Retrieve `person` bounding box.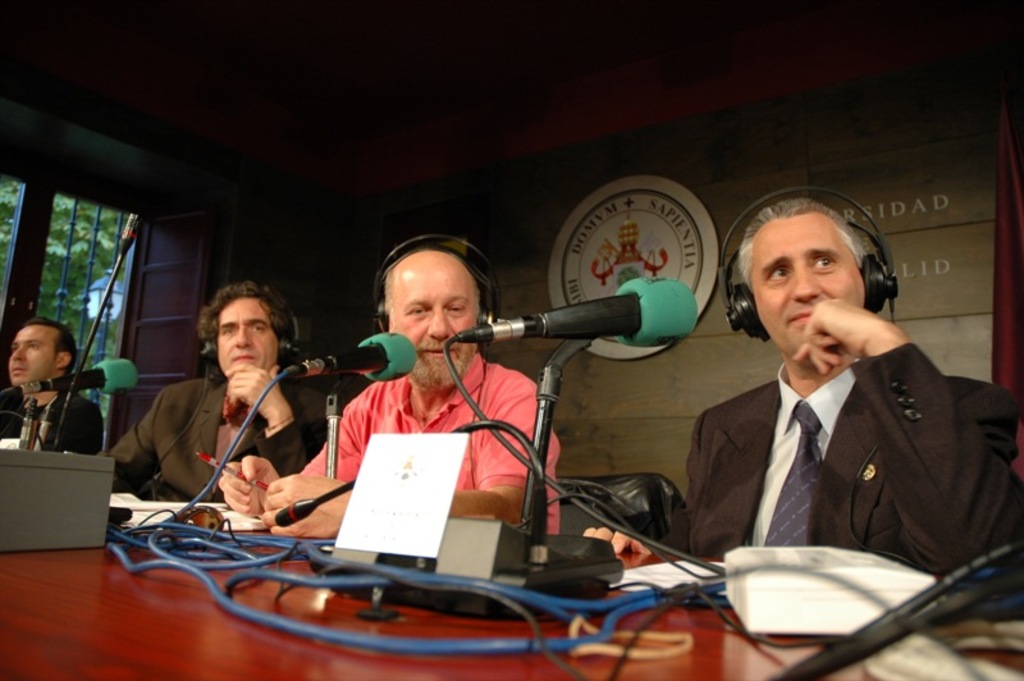
Bounding box: l=584, t=193, r=1023, b=589.
